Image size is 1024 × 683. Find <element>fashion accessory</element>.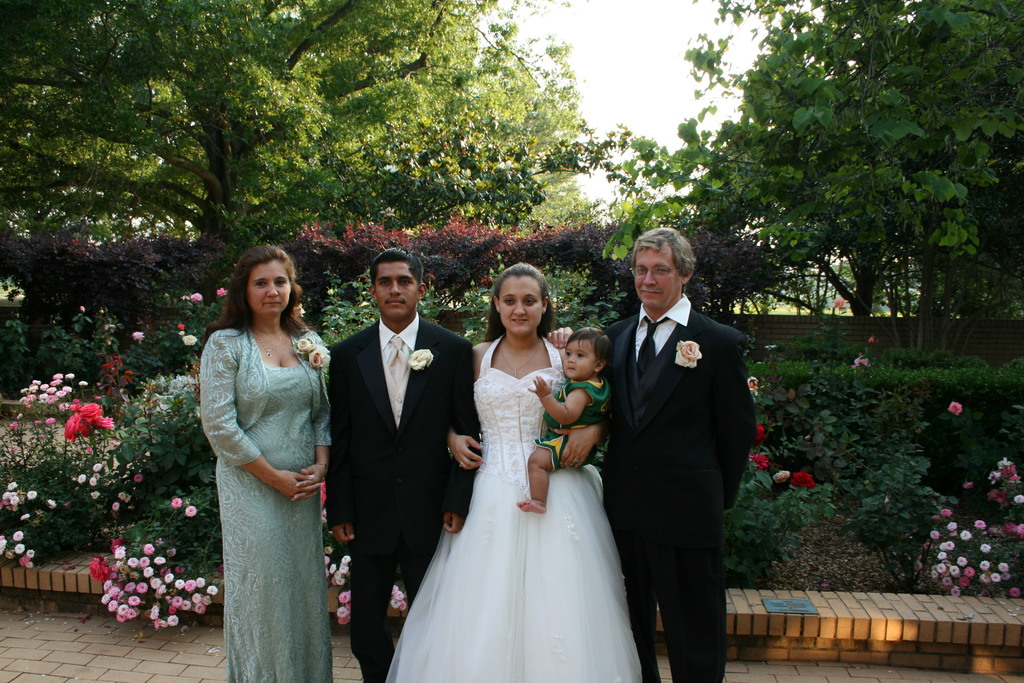
(387,334,409,391).
